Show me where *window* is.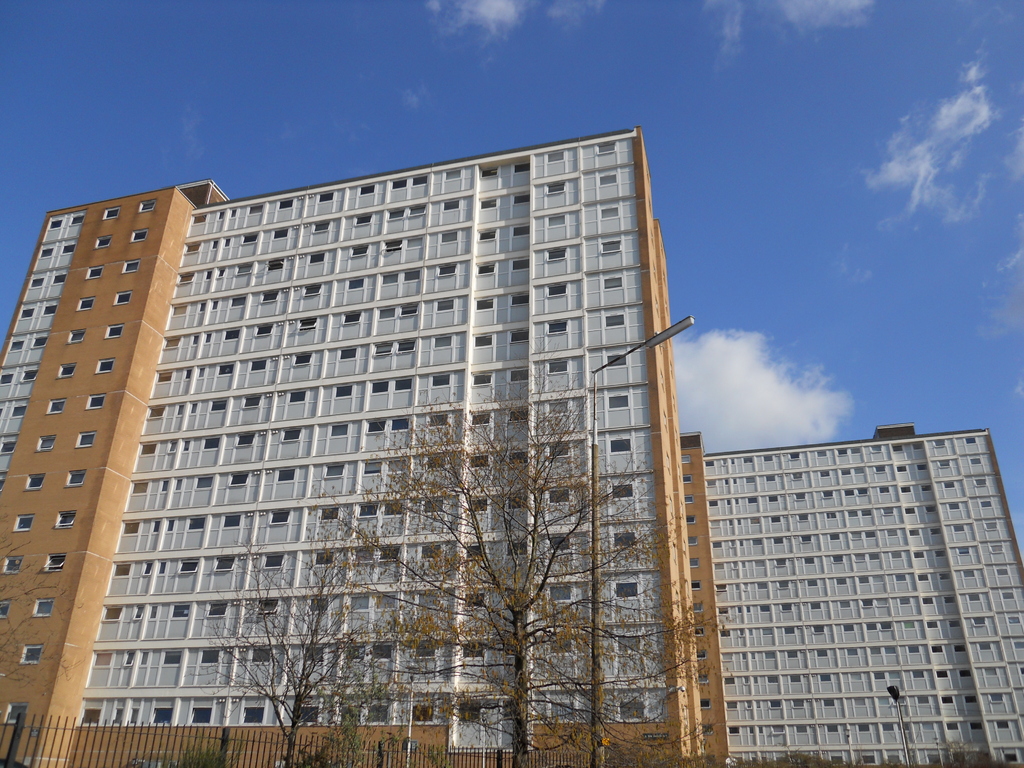
*window* is at BBox(758, 582, 765, 592).
